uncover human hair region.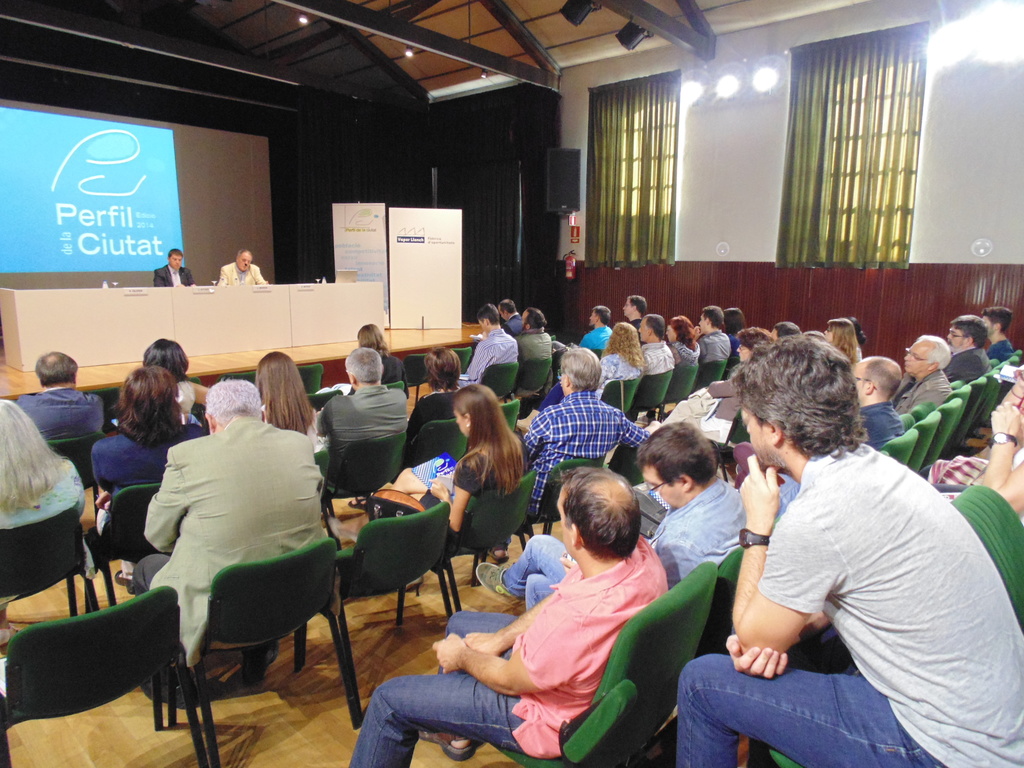
Uncovered: [829, 317, 862, 358].
